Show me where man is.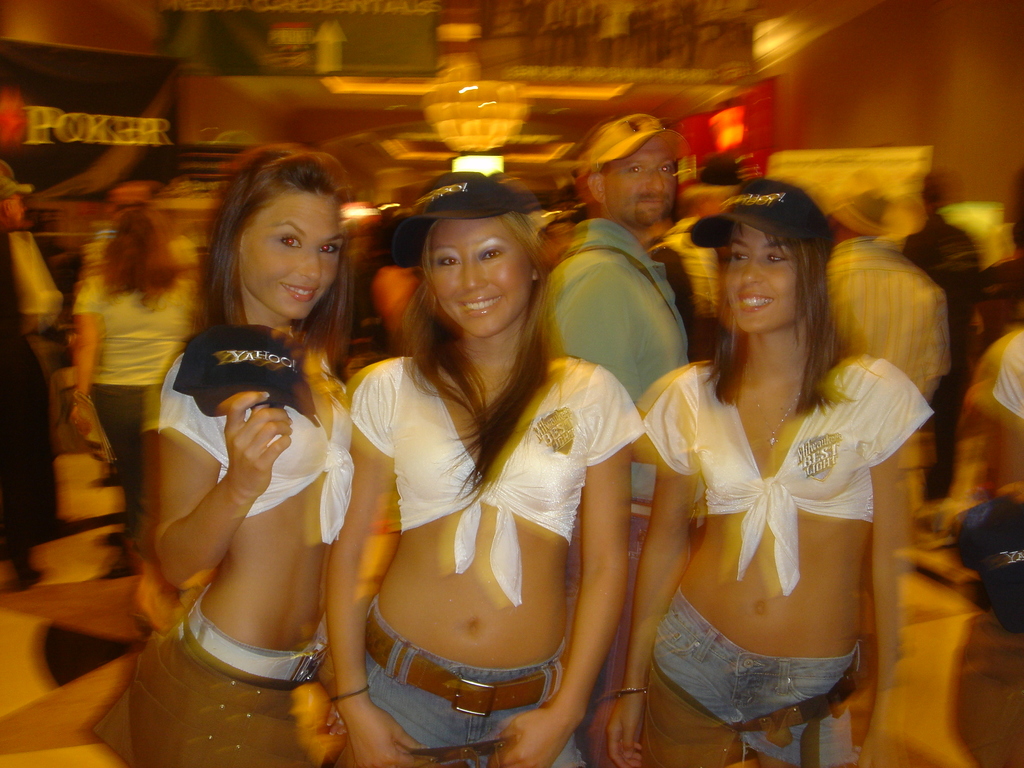
man is at box=[544, 113, 694, 767].
